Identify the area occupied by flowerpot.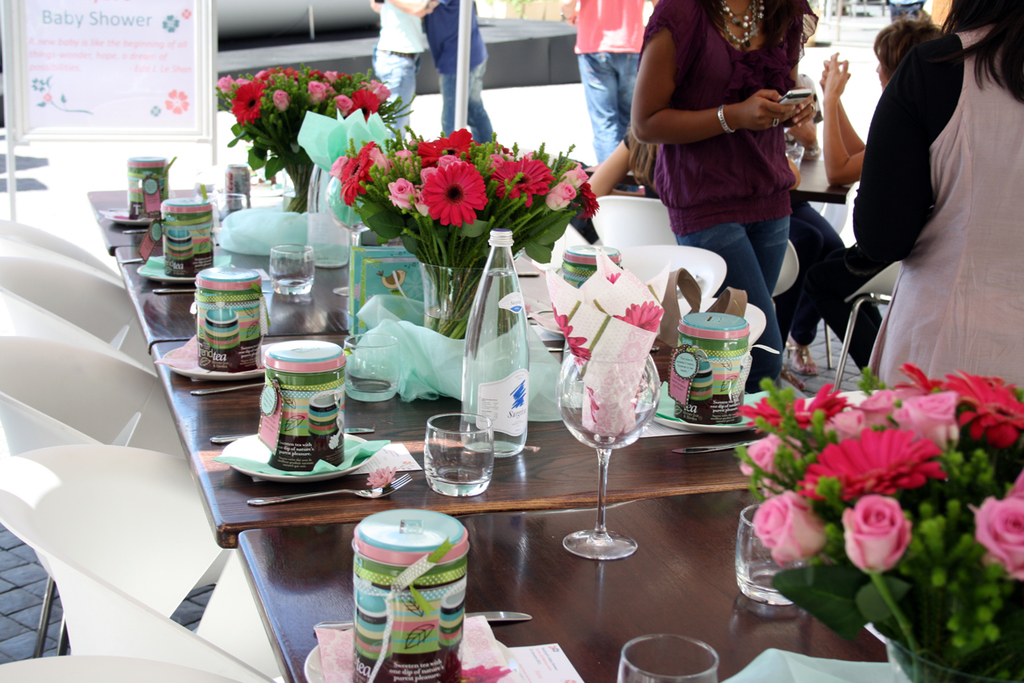
Area: (868,624,1023,682).
